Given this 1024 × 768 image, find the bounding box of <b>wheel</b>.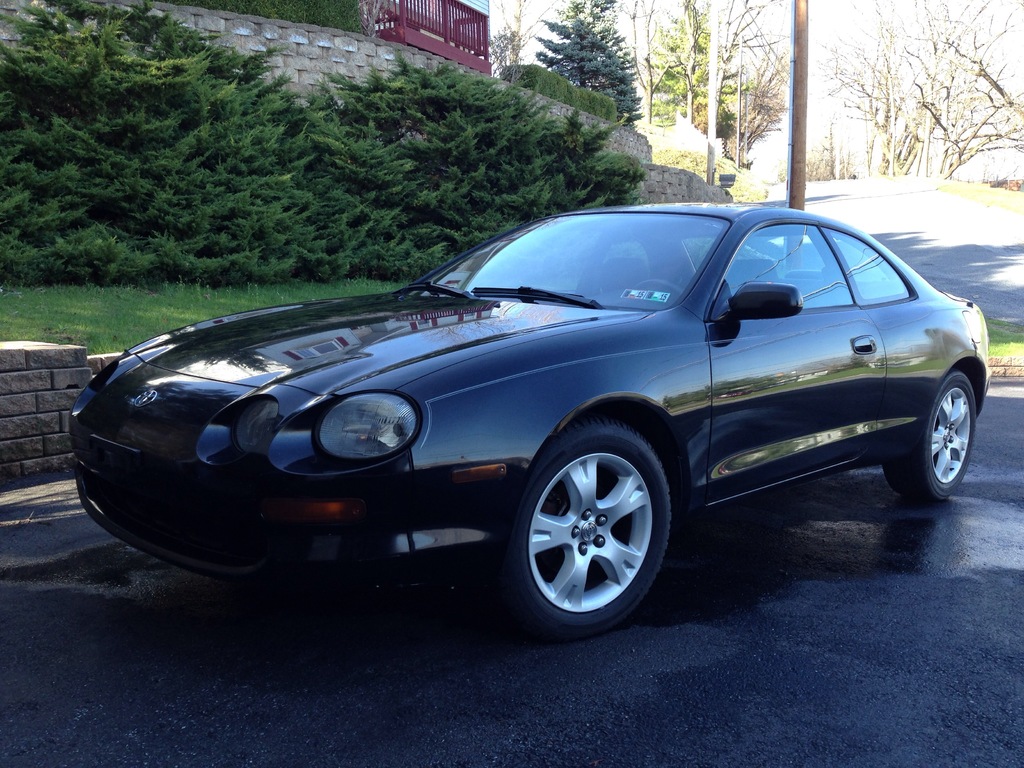
<box>505,420,678,632</box>.
